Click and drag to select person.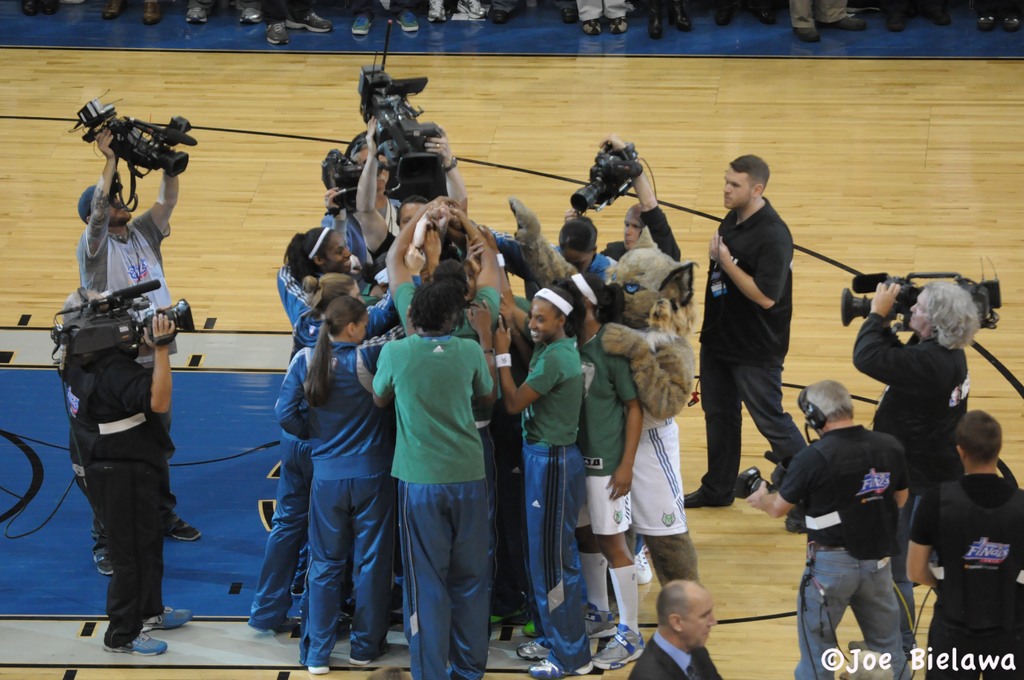
Selection: select_region(908, 403, 1023, 679).
